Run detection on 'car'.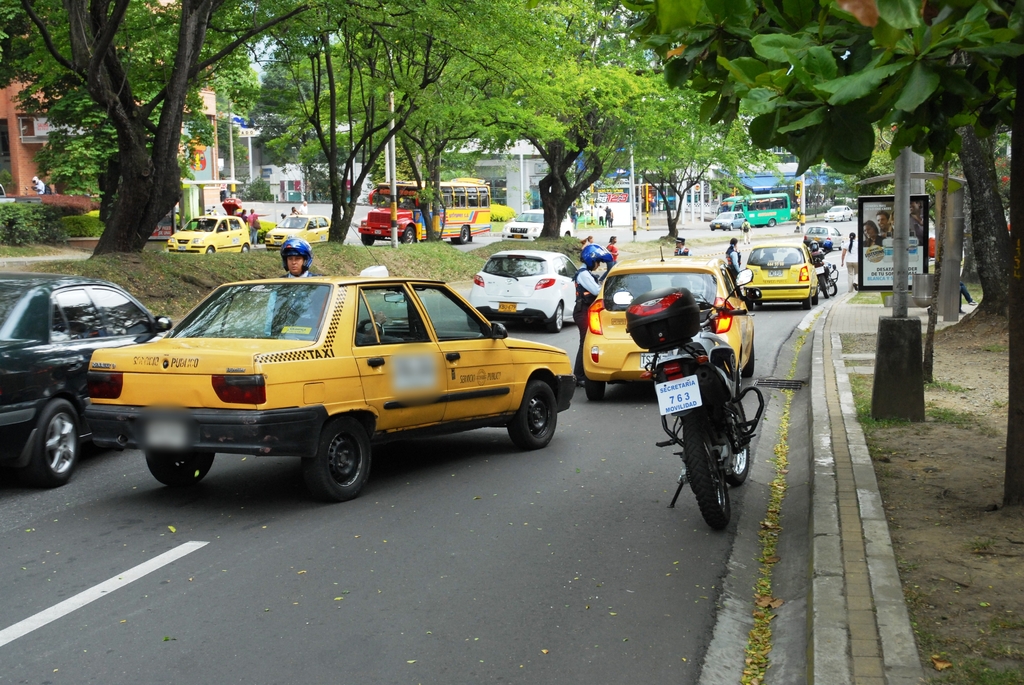
Result: 738/248/824/304.
